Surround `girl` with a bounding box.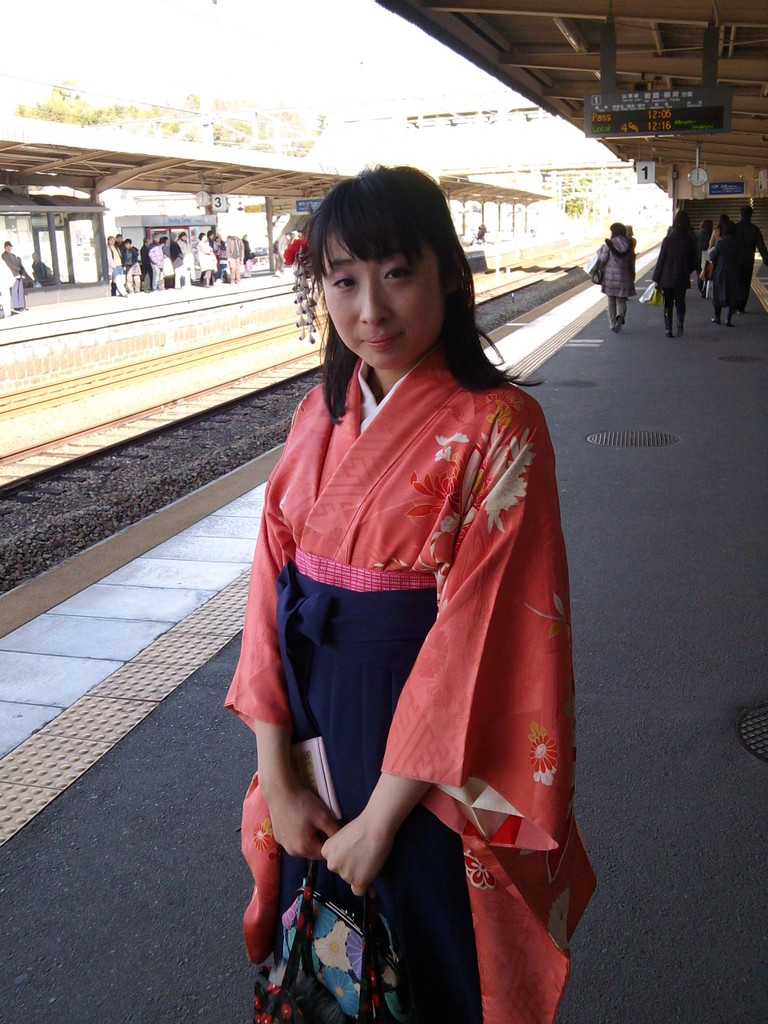
225:154:596:1021.
